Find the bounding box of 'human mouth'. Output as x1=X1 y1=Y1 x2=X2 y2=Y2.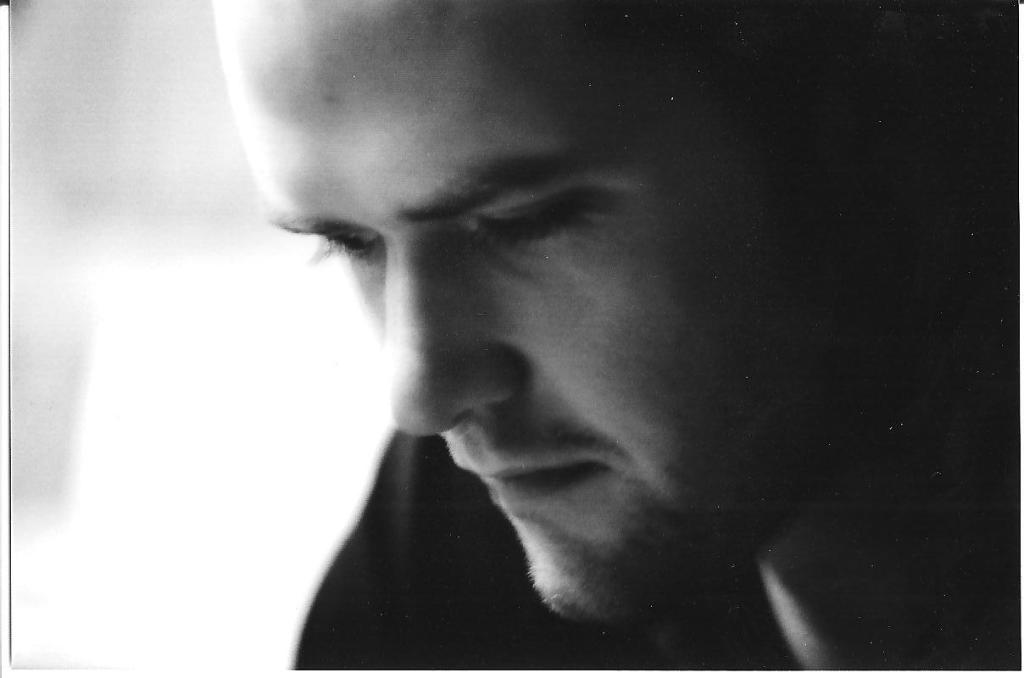
x1=459 y1=448 x2=605 y2=506.
